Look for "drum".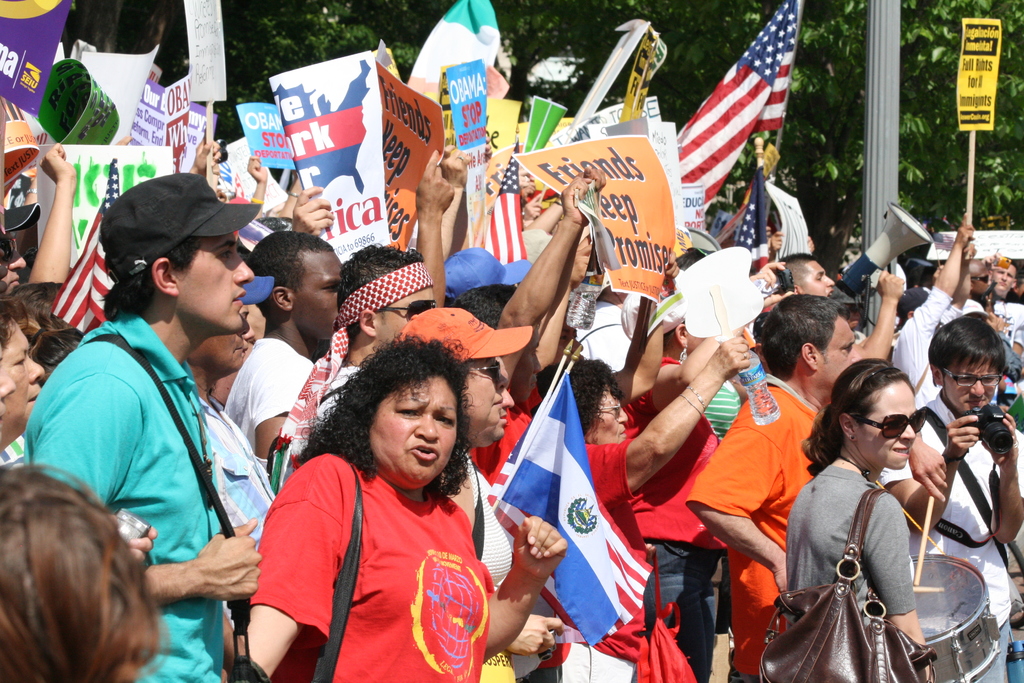
Found: select_region(910, 555, 1002, 682).
